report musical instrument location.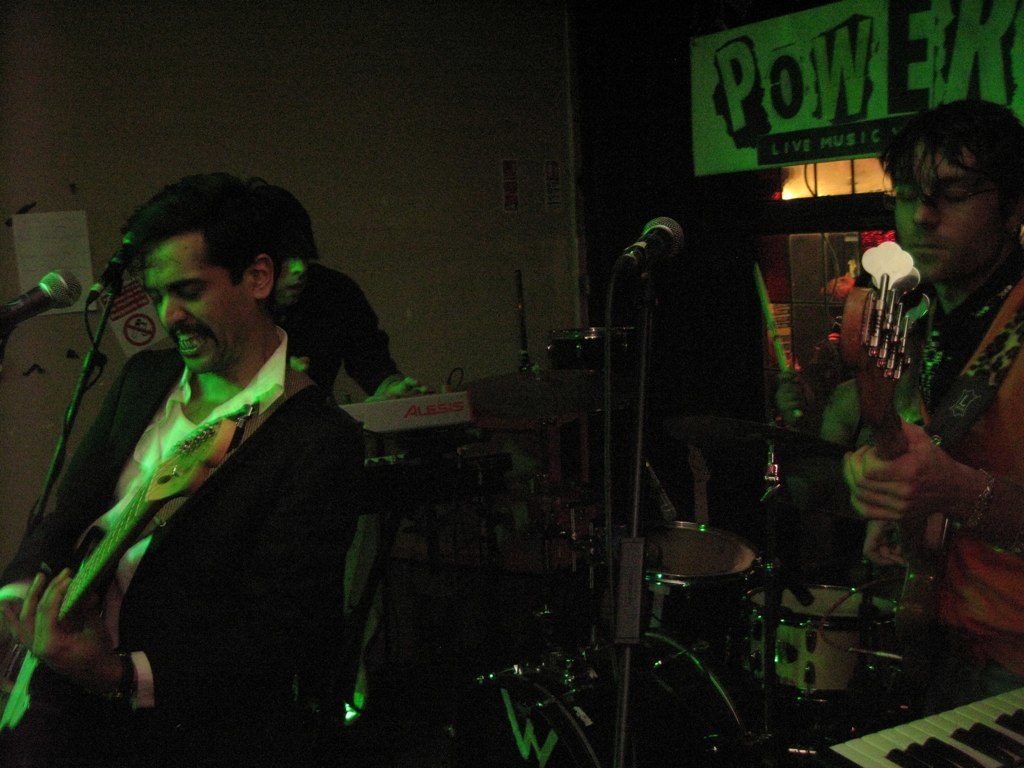
Report: bbox(796, 680, 1023, 767).
